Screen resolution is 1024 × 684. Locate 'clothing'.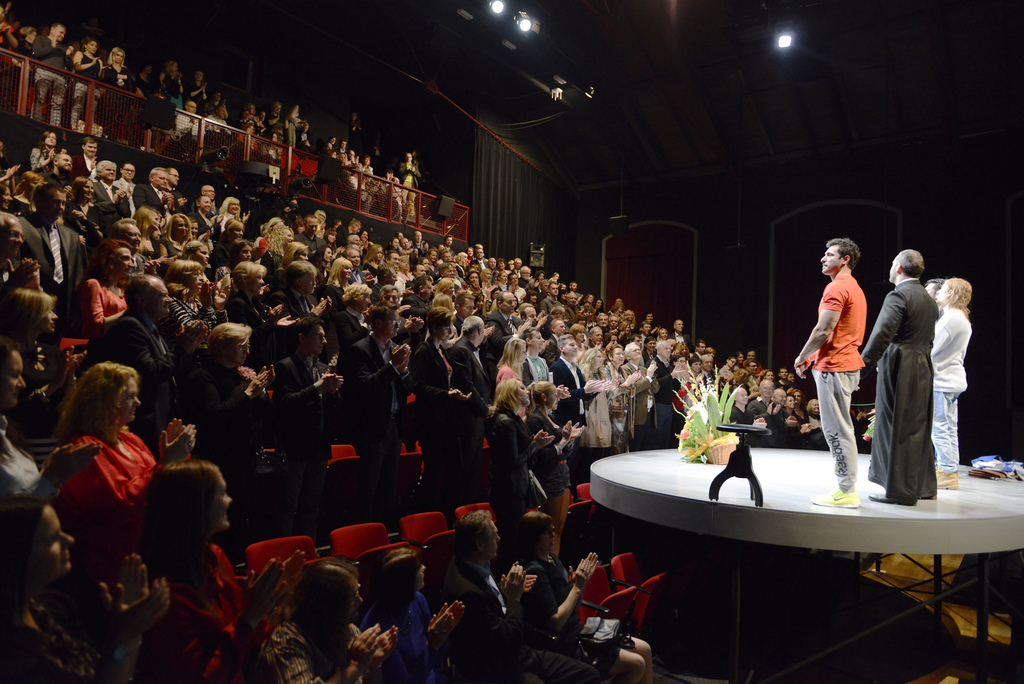
[786,405,810,449].
